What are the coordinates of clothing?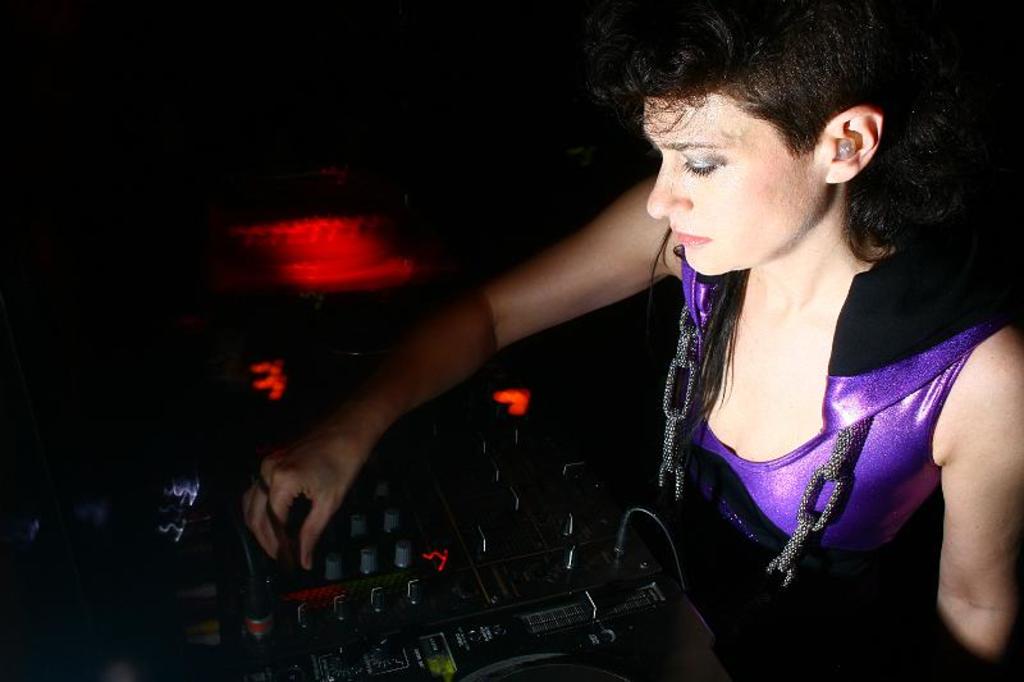
detection(652, 196, 1019, 665).
